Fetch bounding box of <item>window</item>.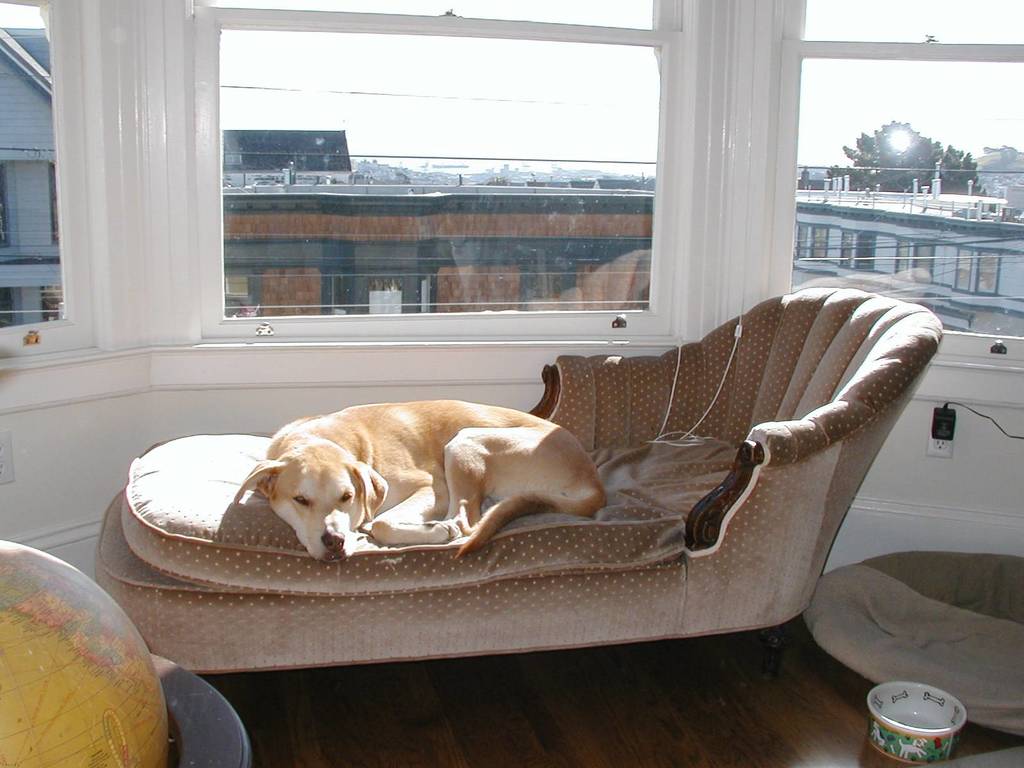
Bbox: locate(0, 158, 16, 257).
